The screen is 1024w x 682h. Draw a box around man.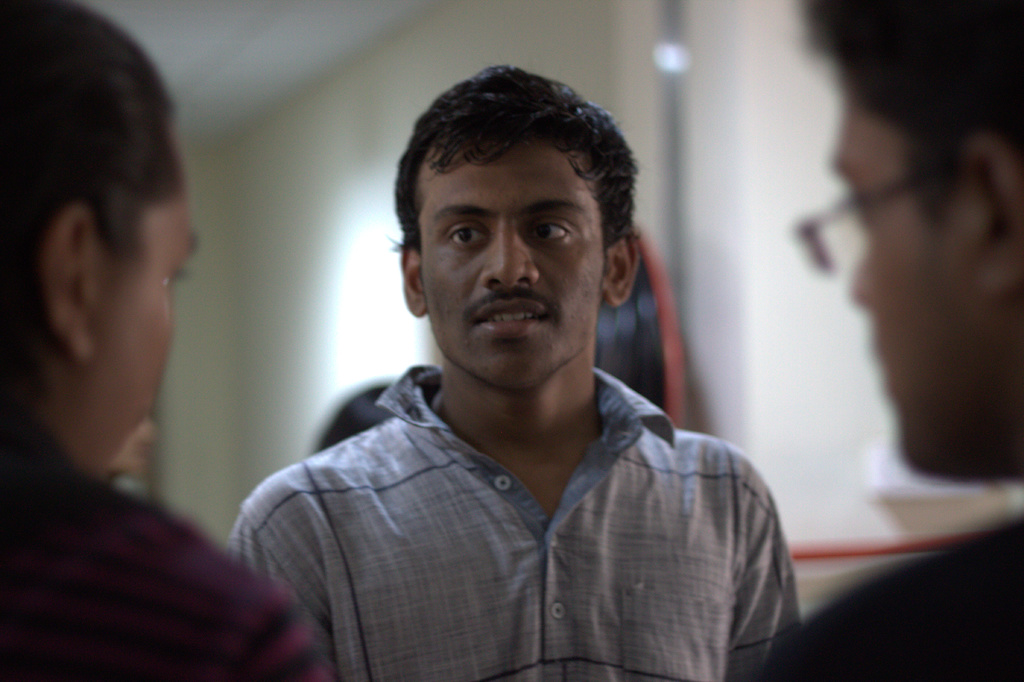
200, 82, 836, 658.
